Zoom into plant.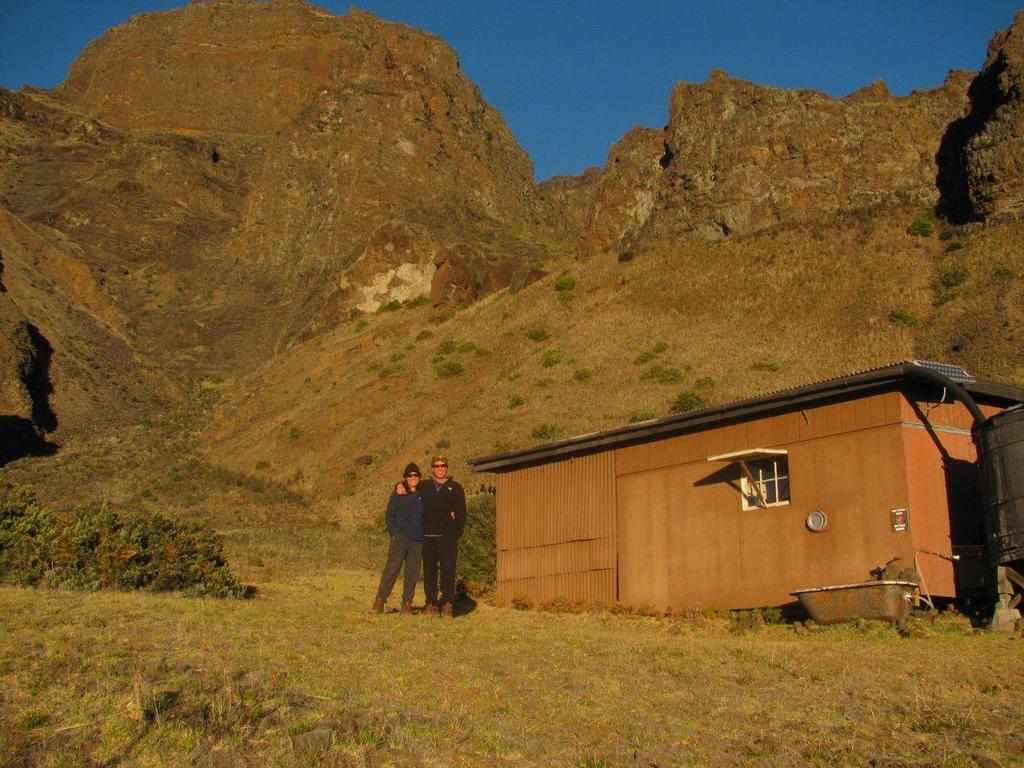
Zoom target: Rect(377, 298, 409, 313).
